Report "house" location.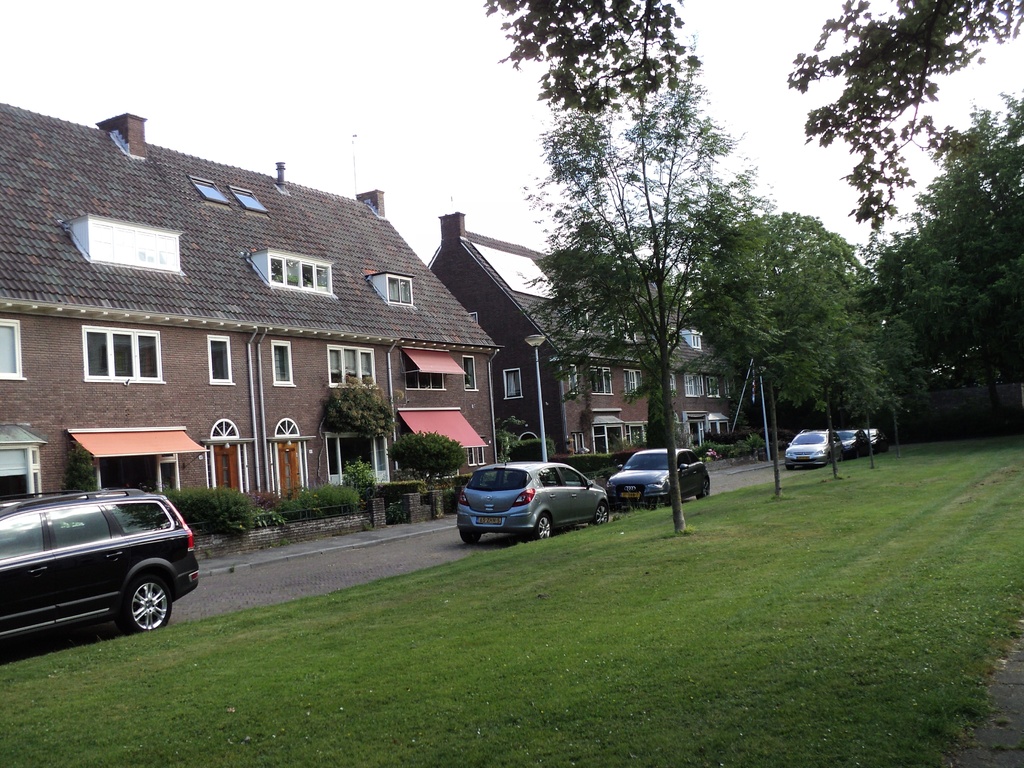
Report: 429:211:737:471.
